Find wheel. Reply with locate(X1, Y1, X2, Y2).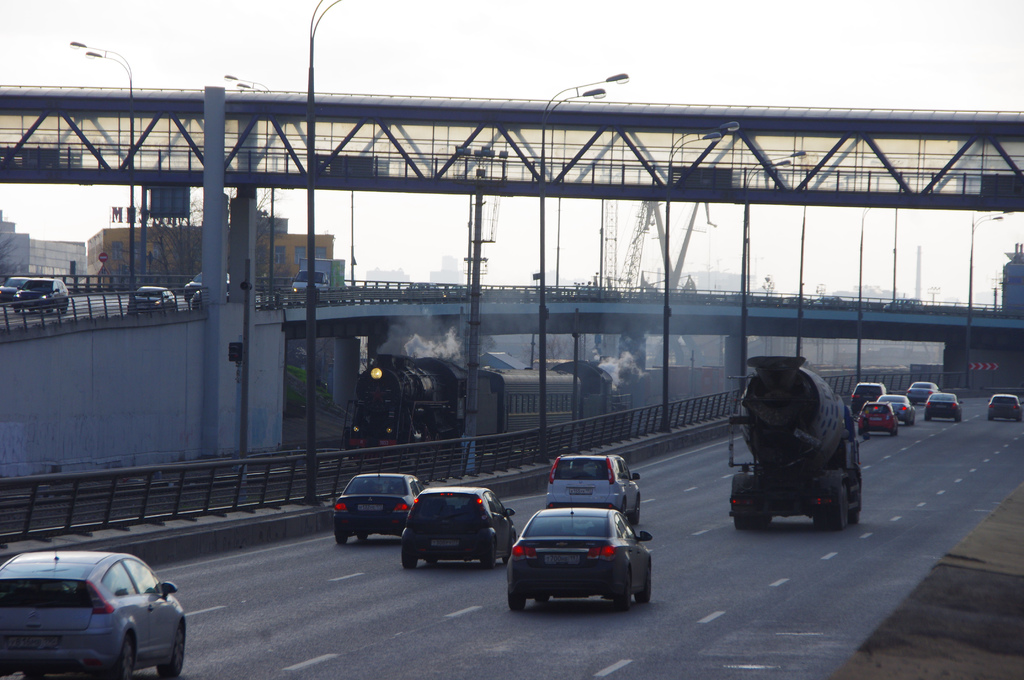
locate(507, 593, 524, 610).
